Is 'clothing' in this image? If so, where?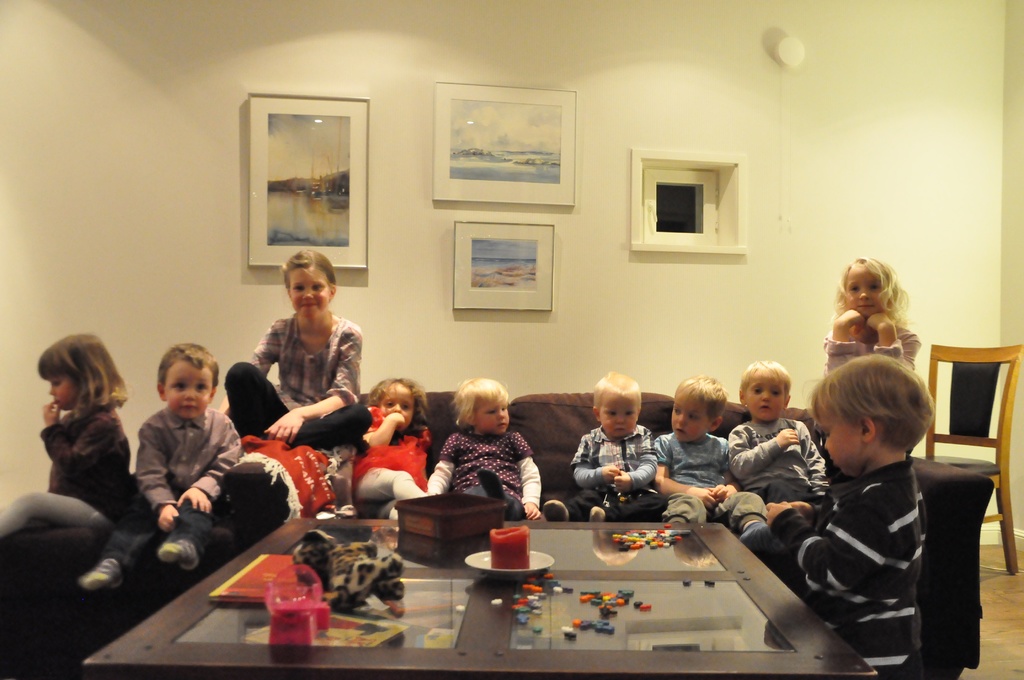
Yes, at bbox(650, 434, 769, 523).
